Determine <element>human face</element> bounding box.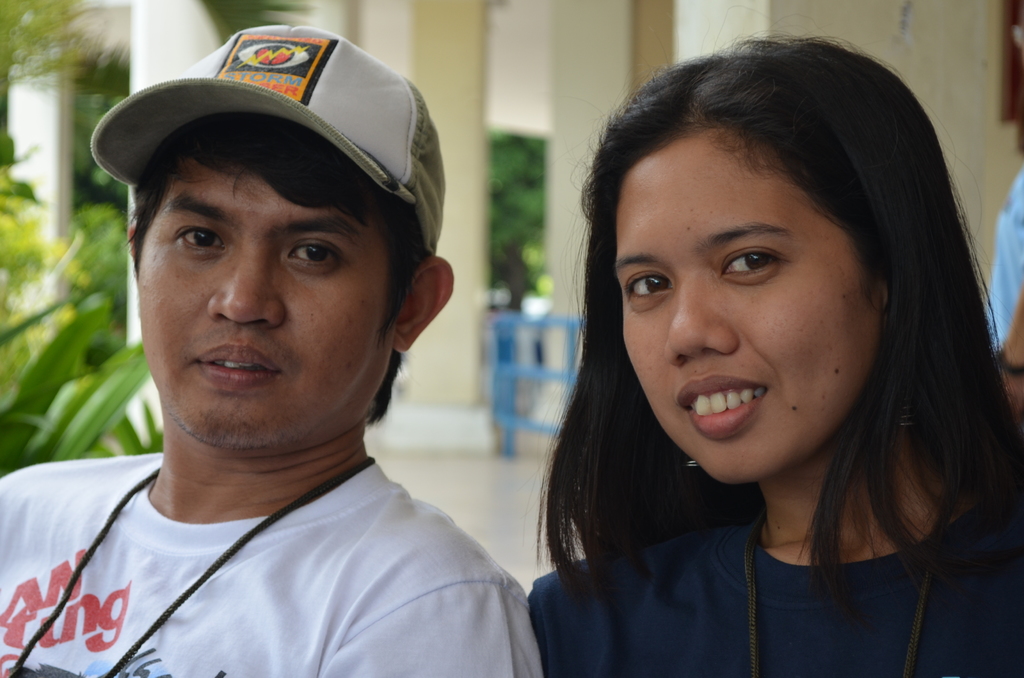
Determined: {"x1": 138, "y1": 152, "x2": 393, "y2": 446}.
